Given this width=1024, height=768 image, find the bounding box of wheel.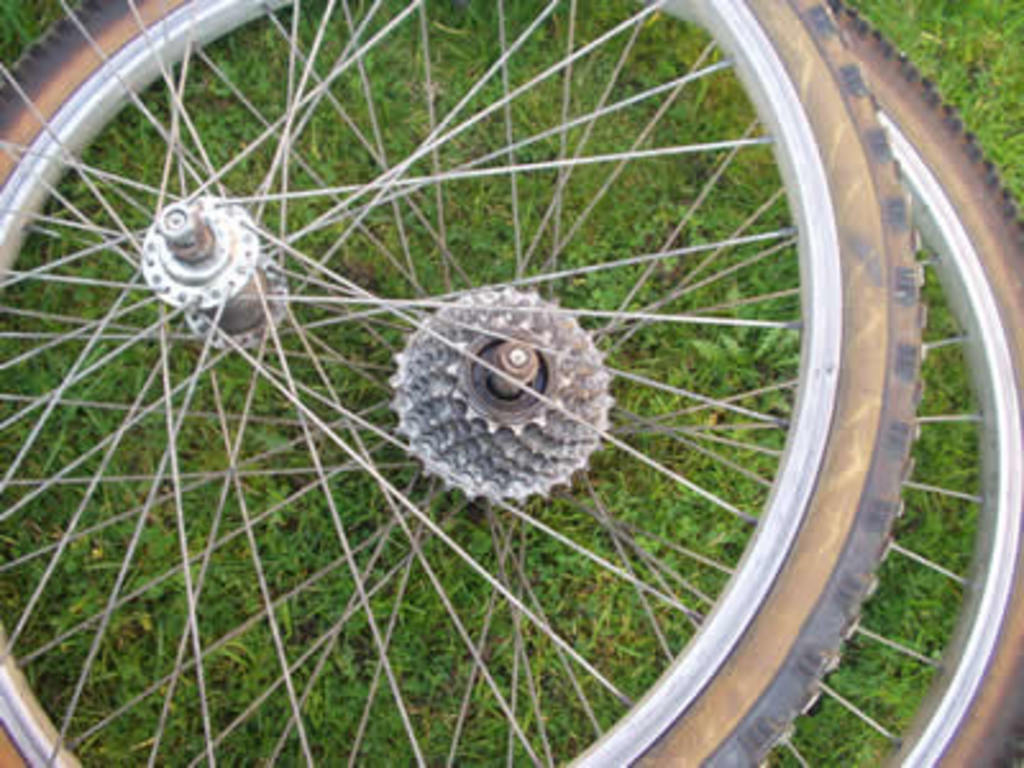
[0,0,924,765].
